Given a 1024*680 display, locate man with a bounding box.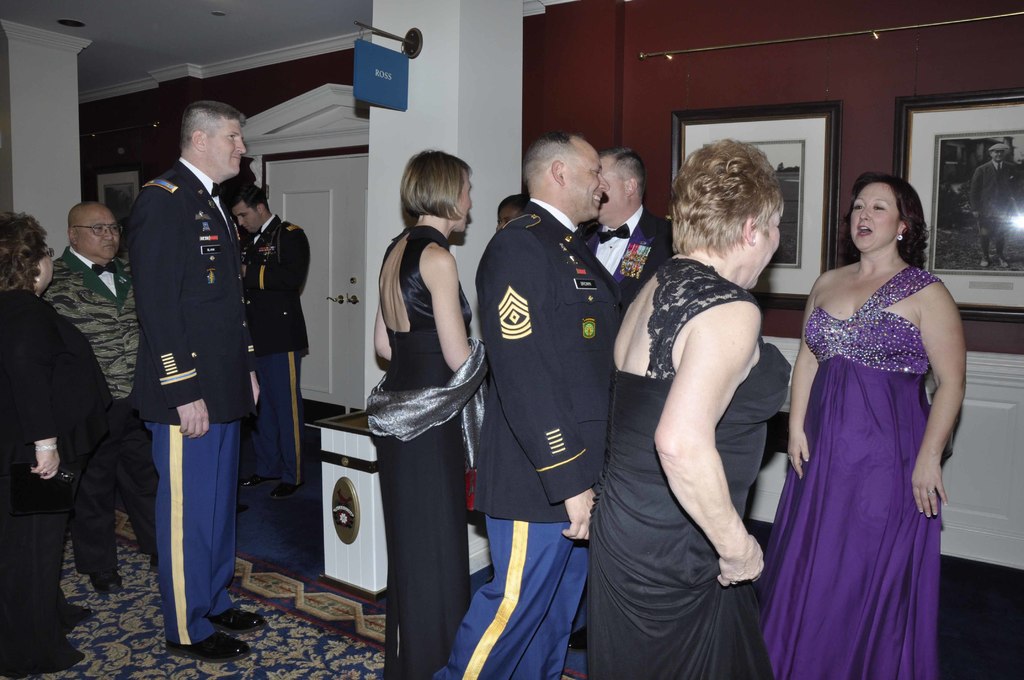
Located: bbox(40, 204, 141, 597).
